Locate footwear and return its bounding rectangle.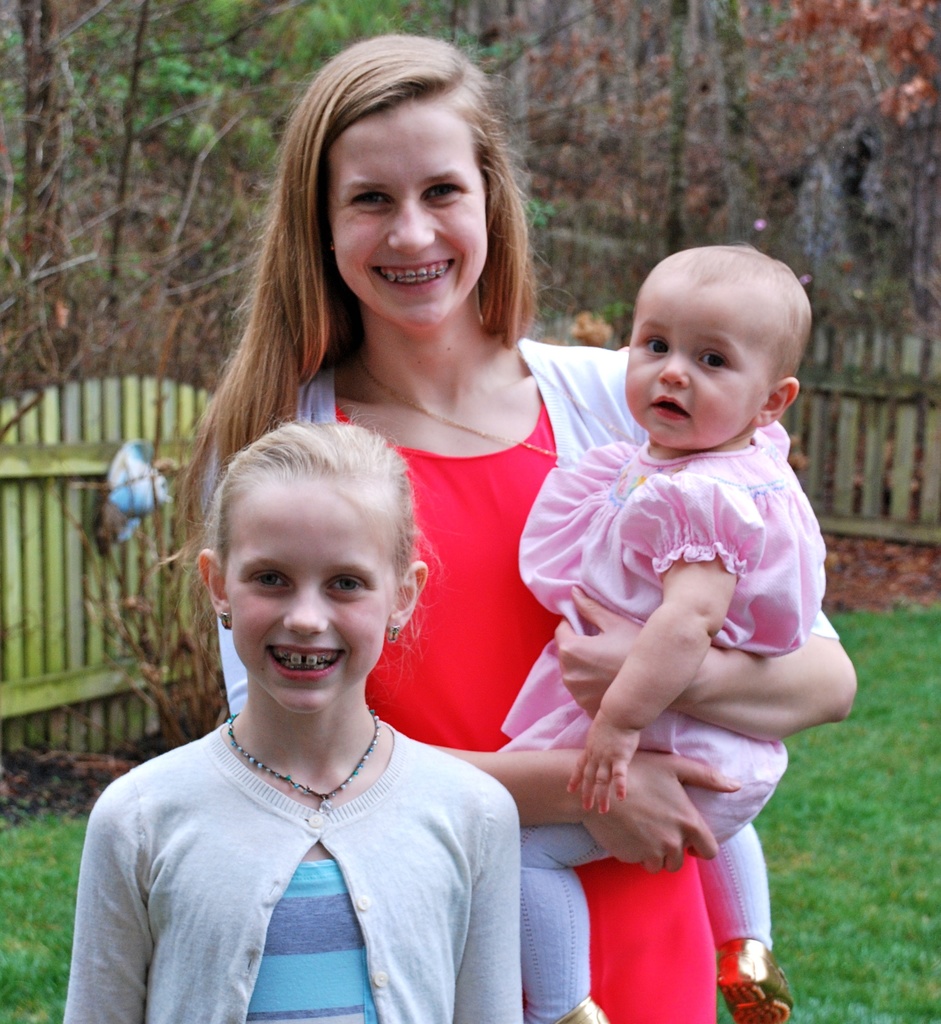
select_region(557, 993, 613, 1023).
